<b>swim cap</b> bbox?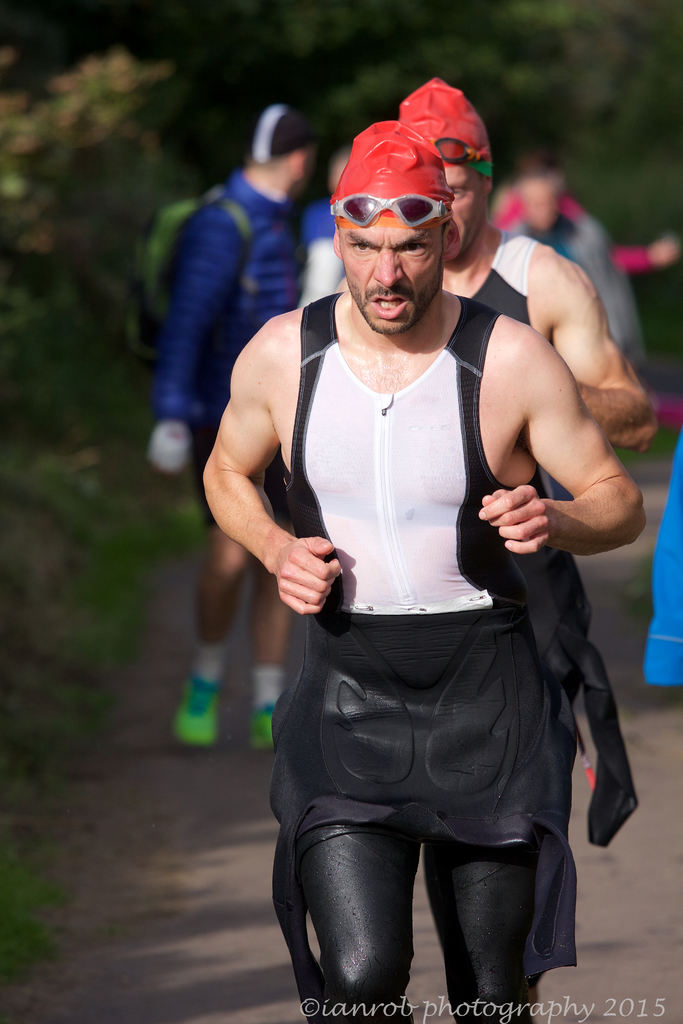
BBox(399, 76, 495, 180)
